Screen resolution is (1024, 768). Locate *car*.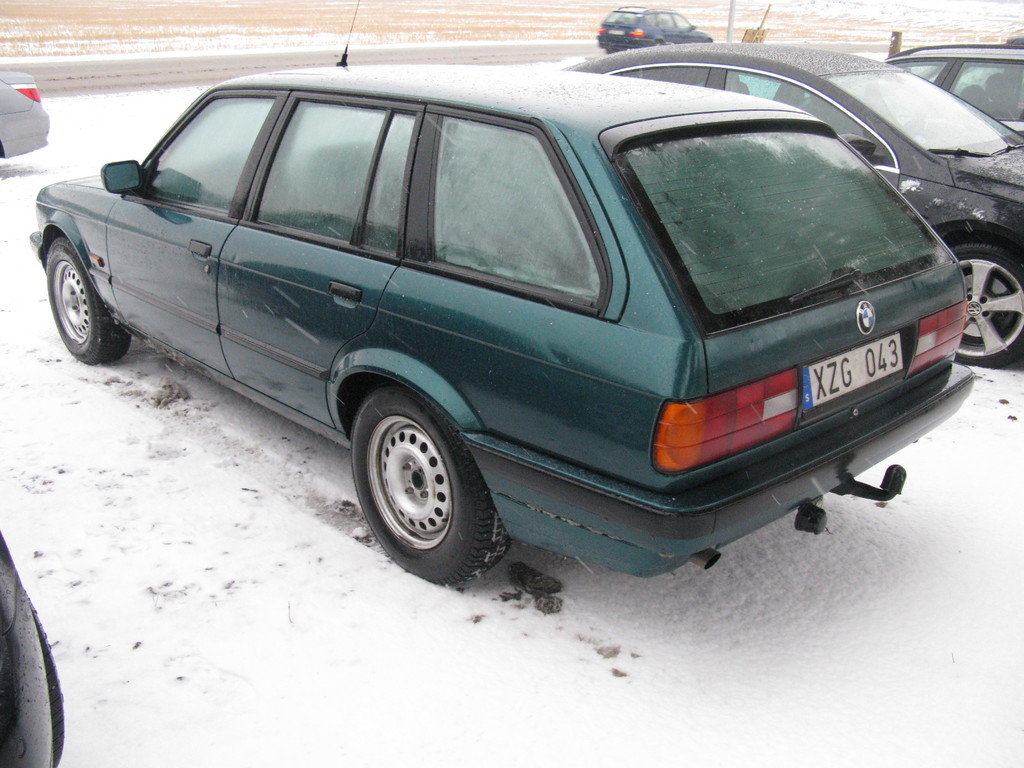
pyautogui.locateOnScreen(35, 58, 977, 589).
